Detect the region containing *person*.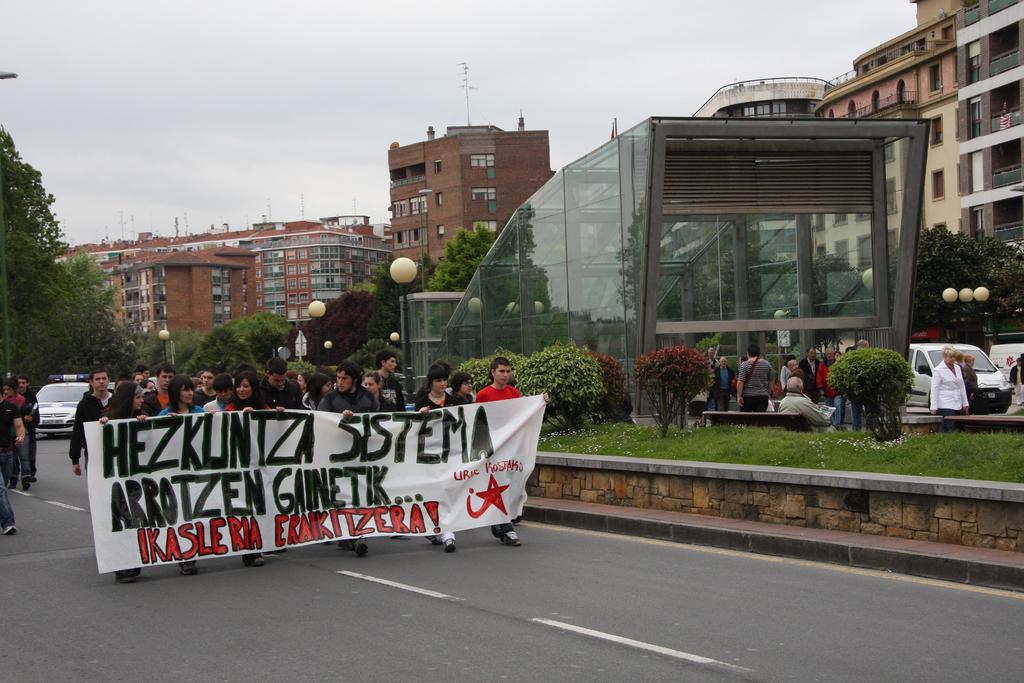
{"left": 787, "top": 357, "right": 806, "bottom": 395}.
